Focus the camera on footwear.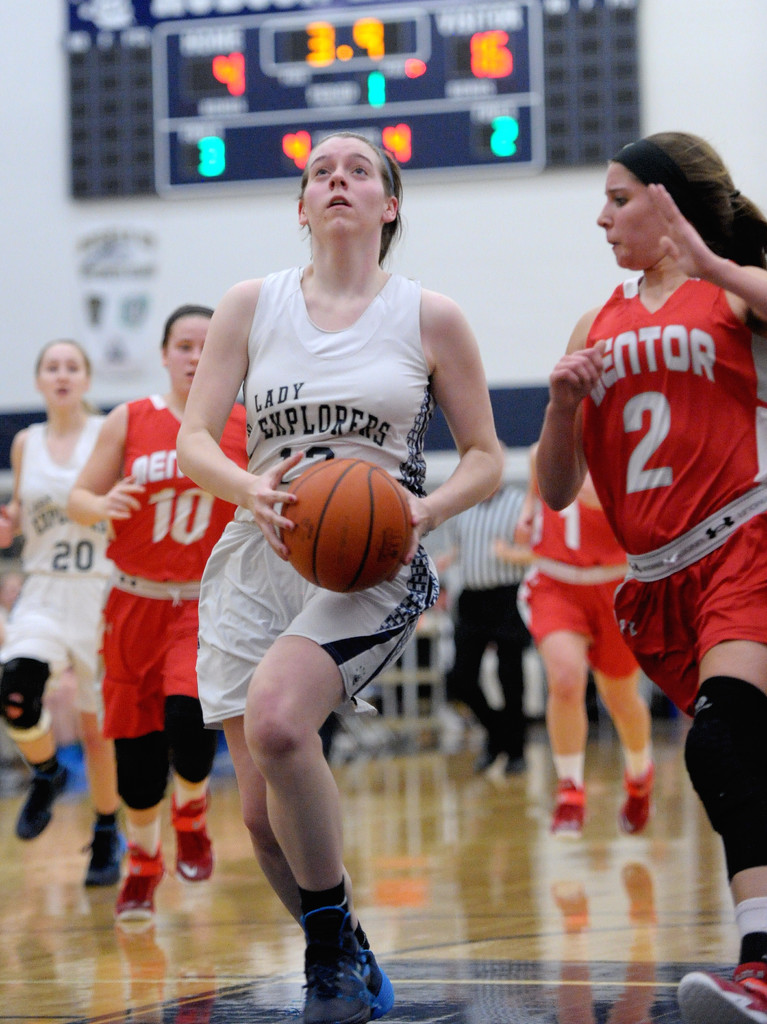
Focus region: bbox(361, 953, 398, 1023).
